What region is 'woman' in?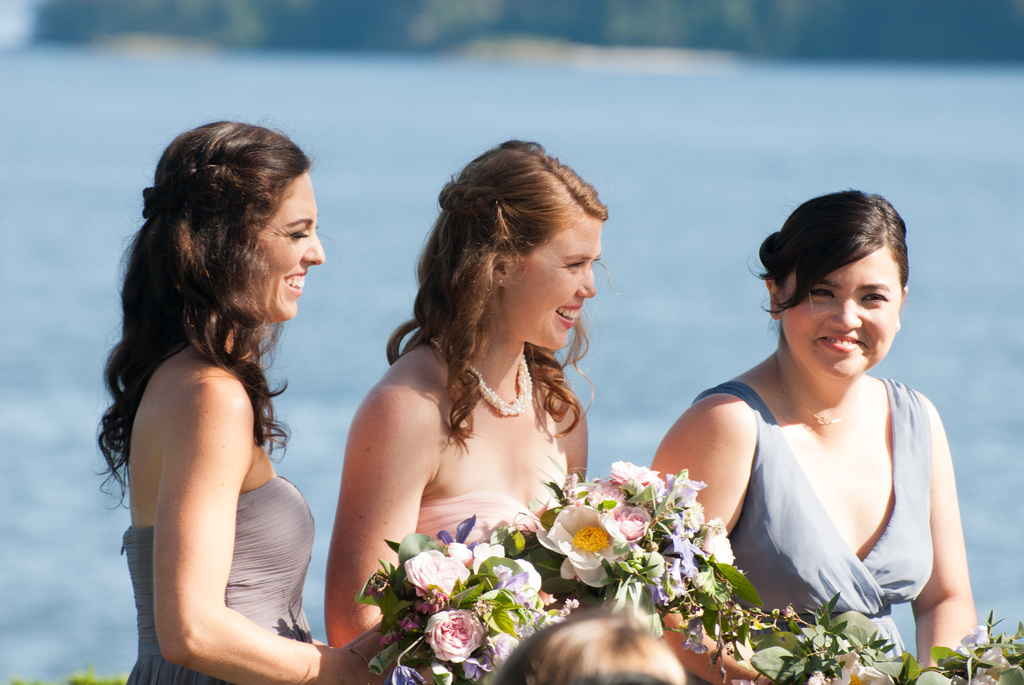
332 138 621 682.
